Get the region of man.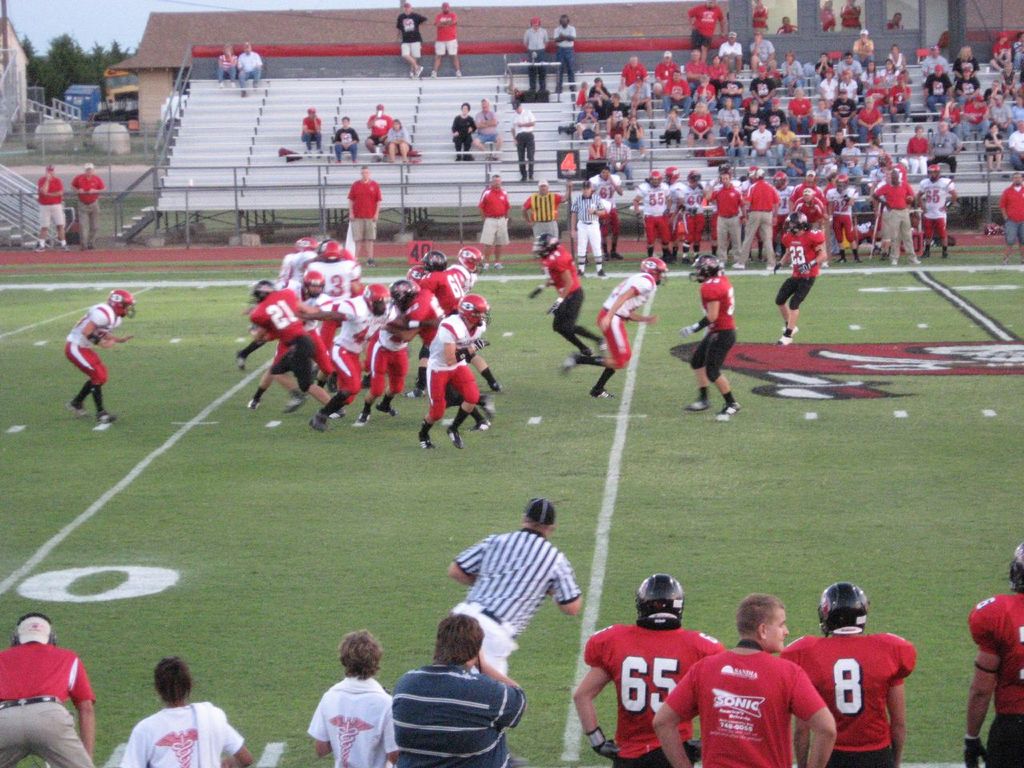
<box>334,116,354,158</box>.
